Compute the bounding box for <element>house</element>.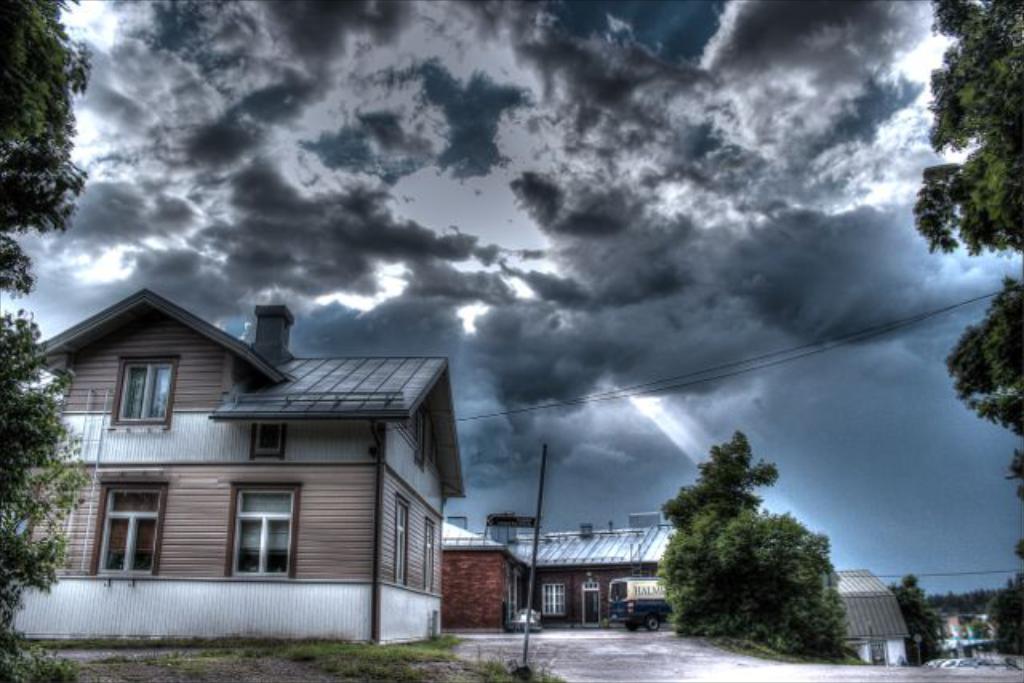
Rect(440, 509, 531, 629).
